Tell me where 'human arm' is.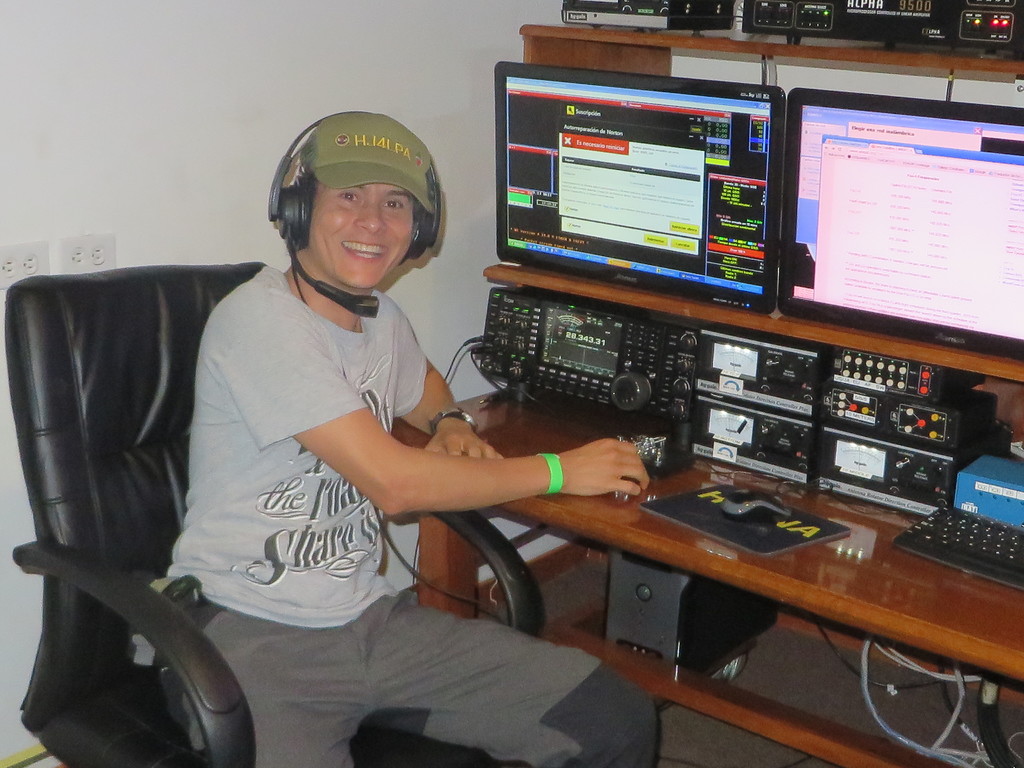
'human arm' is at <bbox>392, 300, 509, 465</bbox>.
